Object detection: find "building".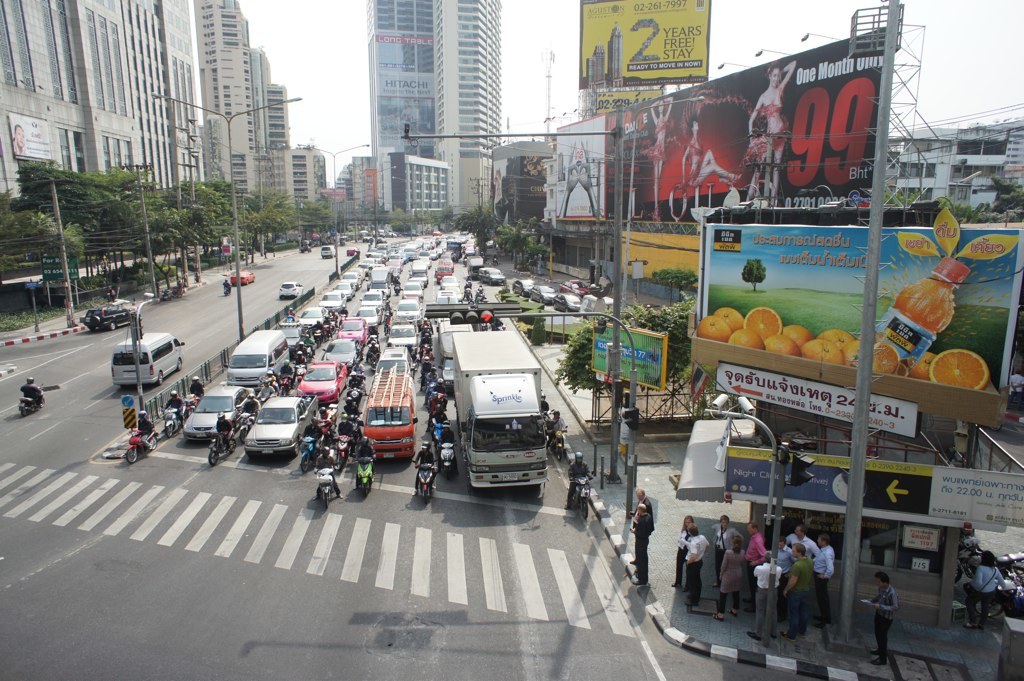
<box>200,0,265,253</box>.
